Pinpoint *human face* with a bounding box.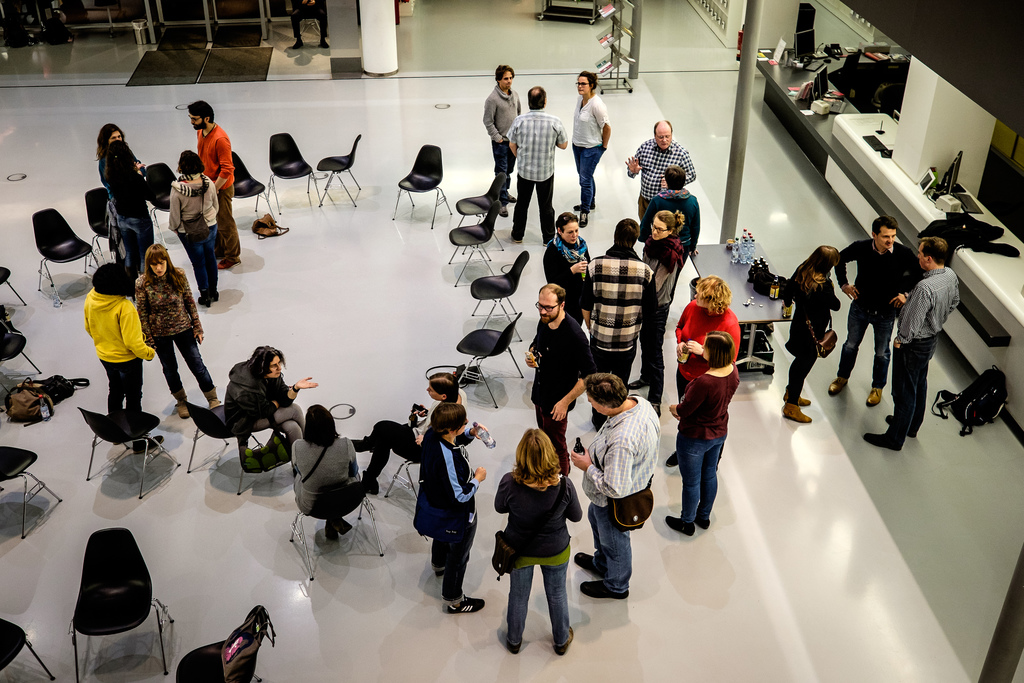
<box>873,229,897,251</box>.
